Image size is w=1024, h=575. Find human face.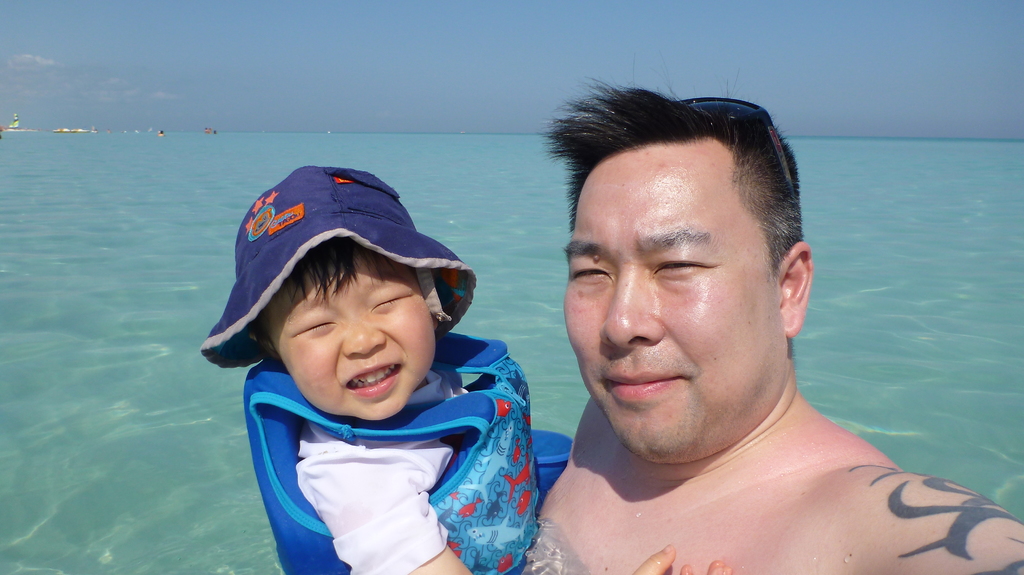
[left=267, top=249, right=438, bottom=421].
